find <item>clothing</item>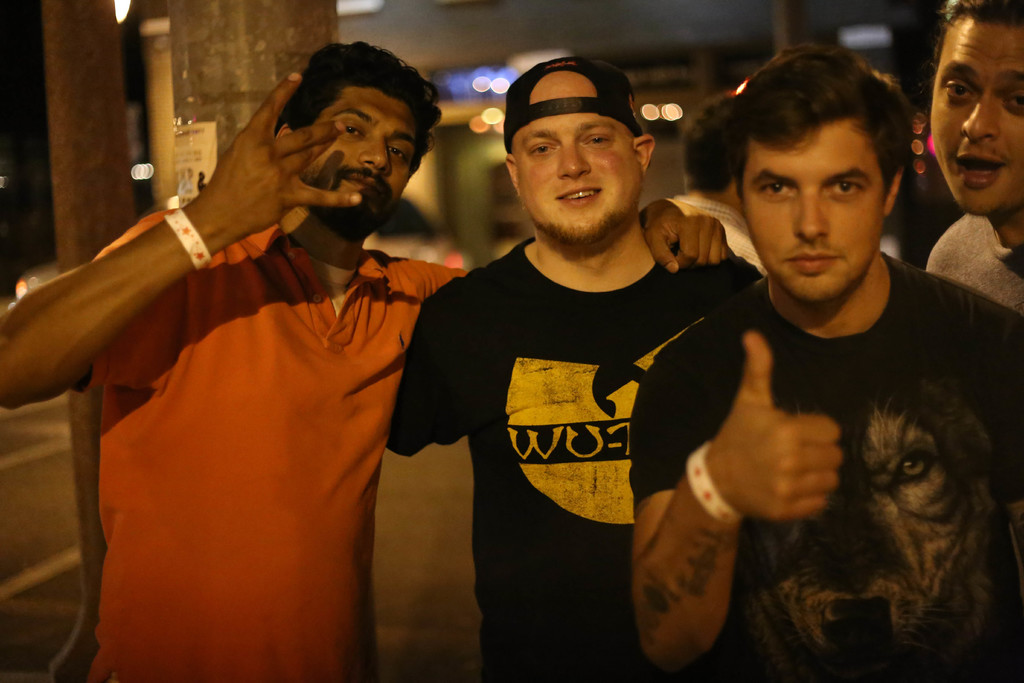
<region>671, 194, 764, 272</region>
